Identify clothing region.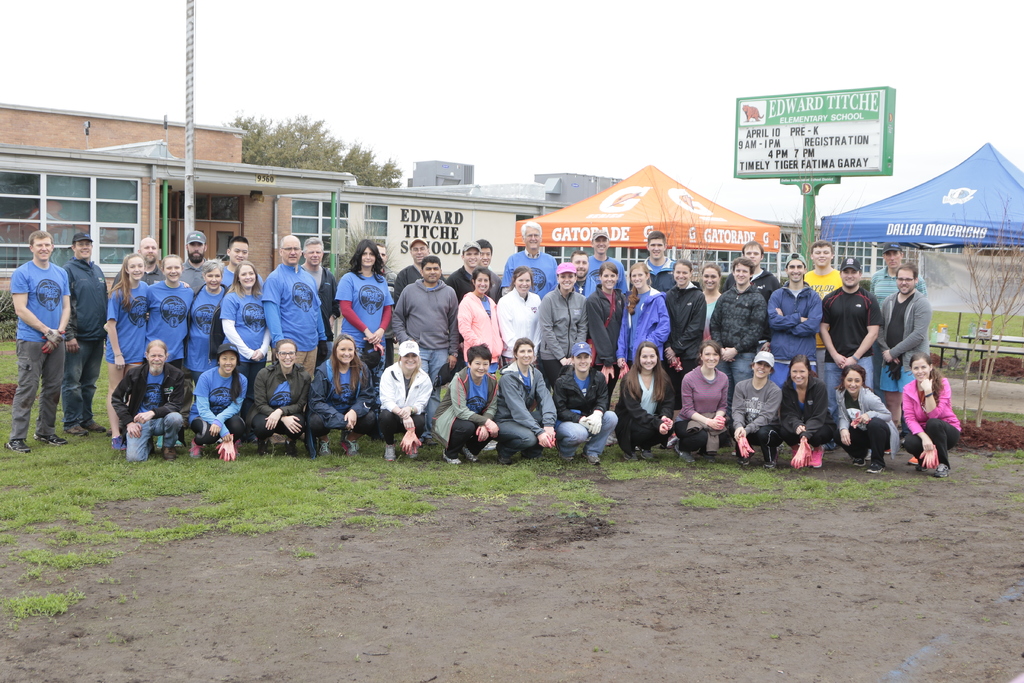
Region: [549,366,623,454].
